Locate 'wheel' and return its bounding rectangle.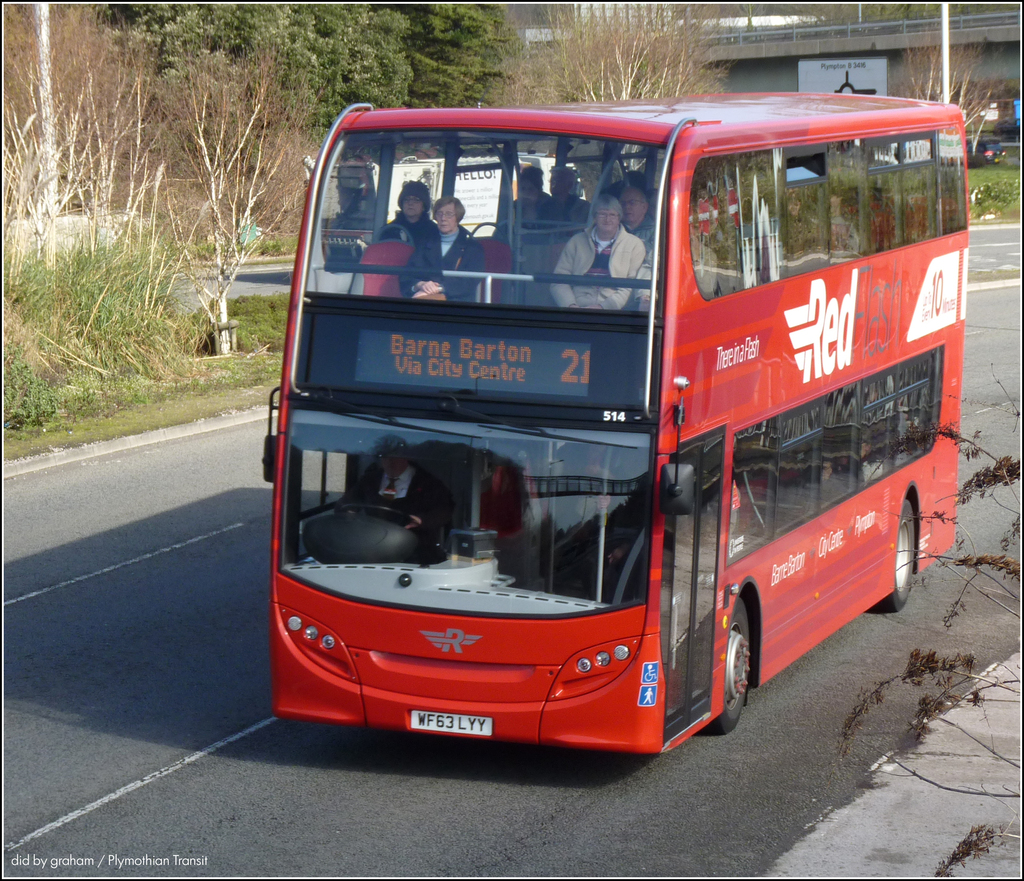
880/504/915/611.
